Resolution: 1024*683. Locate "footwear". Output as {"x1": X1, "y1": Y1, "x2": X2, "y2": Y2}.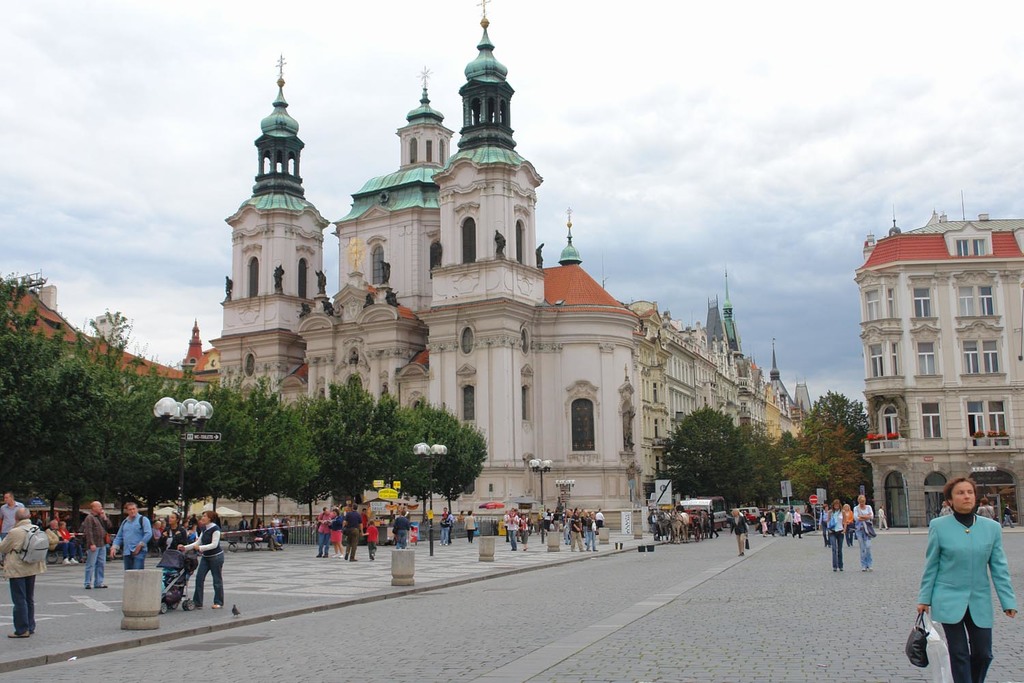
{"x1": 582, "y1": 548, "x2": 584, "y2": 551}.
